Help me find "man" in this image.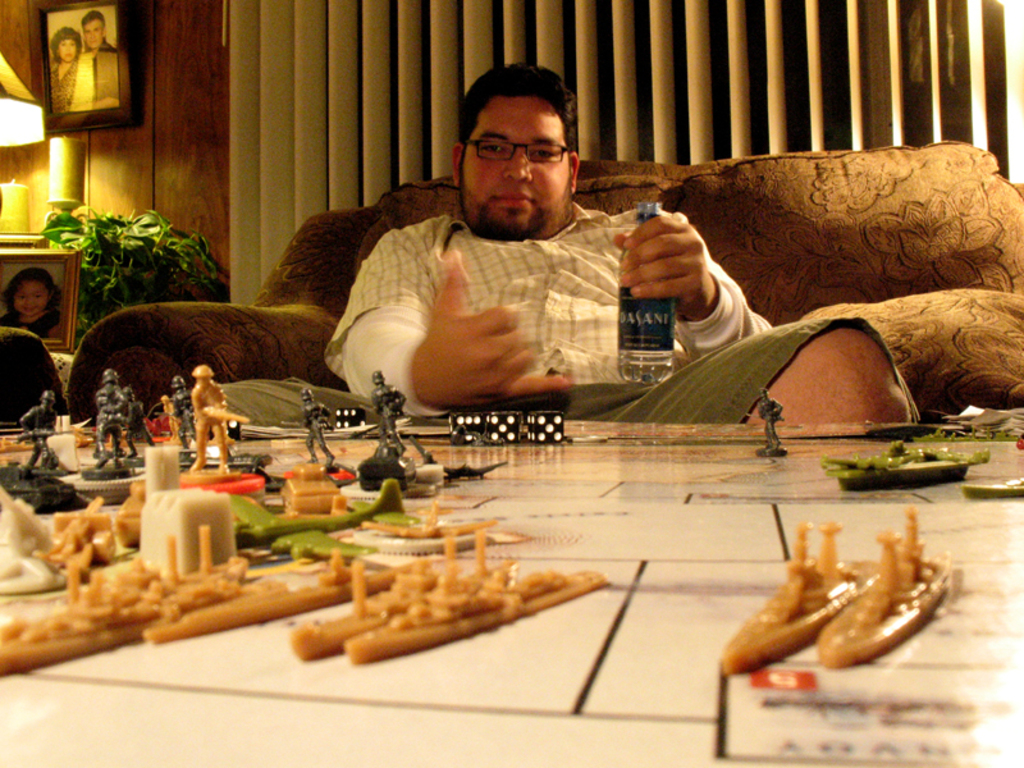
Found it: crop(172, 376, 195, 454).
